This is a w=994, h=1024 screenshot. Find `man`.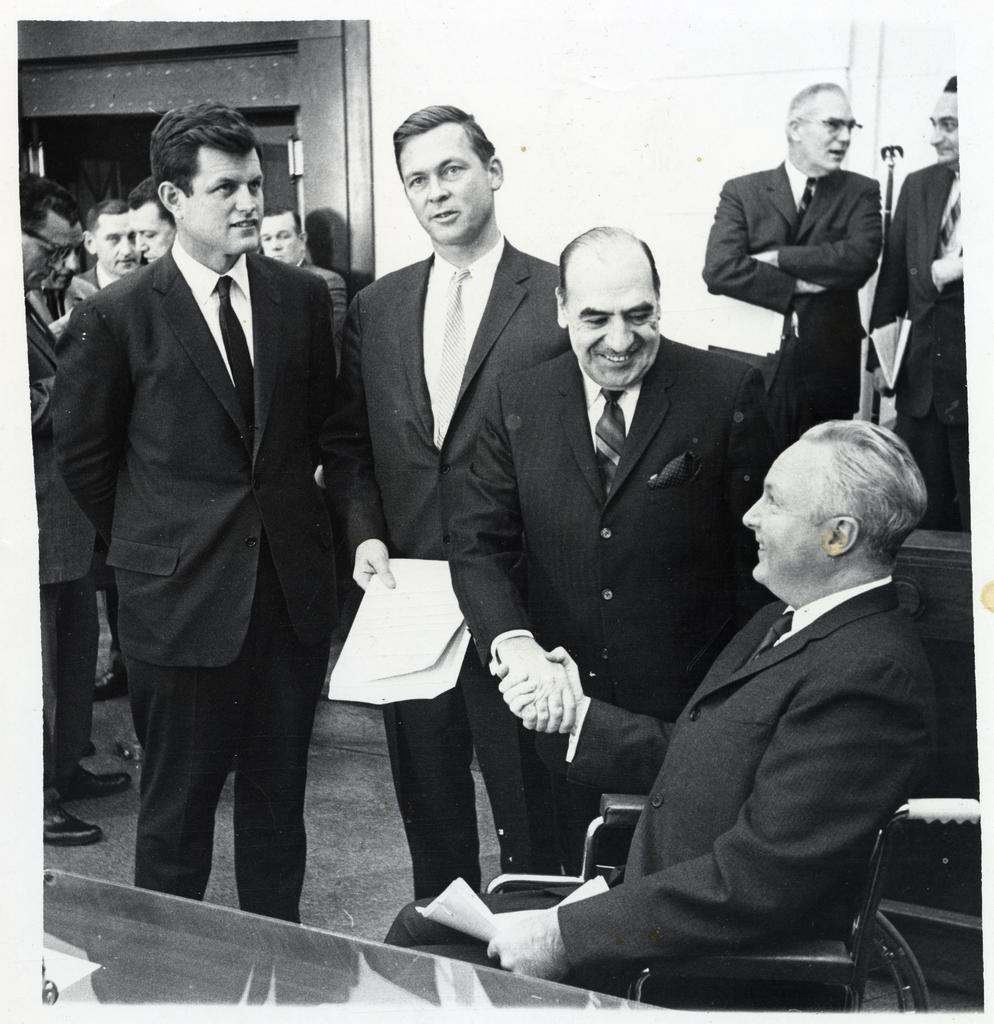
Bounding box: 337, 95, 573, 910.
